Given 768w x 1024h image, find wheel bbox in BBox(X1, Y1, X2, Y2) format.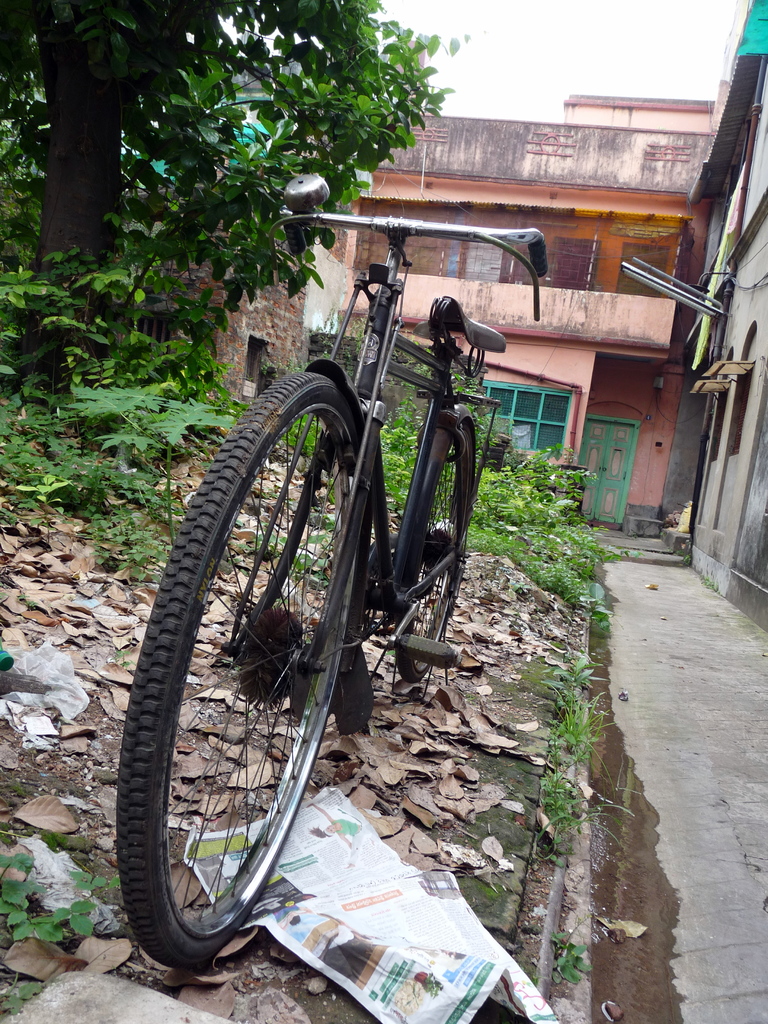
BBox(385, 422, 478, 683).
